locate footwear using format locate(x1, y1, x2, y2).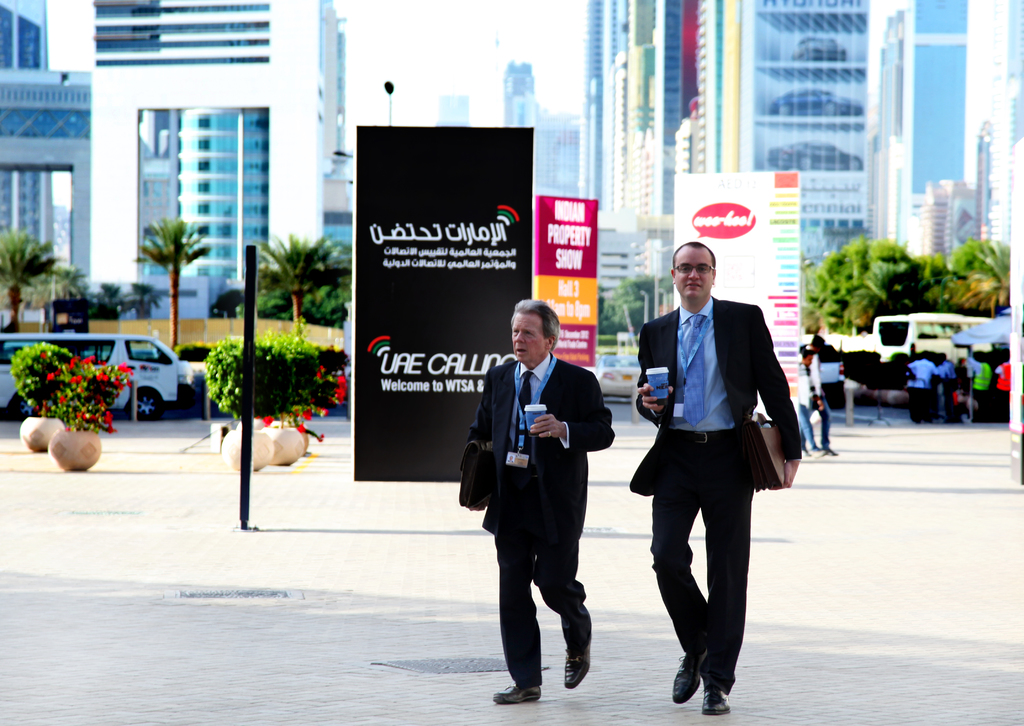
locate(667, 643, 739, 710).
